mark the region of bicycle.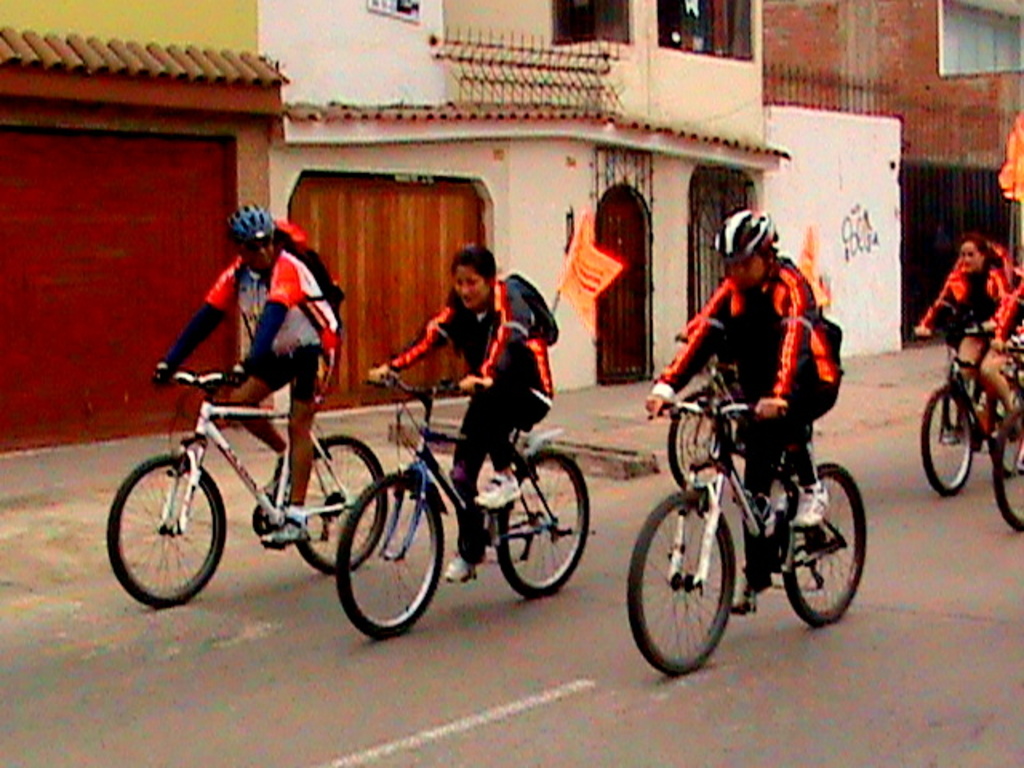
Region: <bbox>917, 326, 1022, 496</bbox>.
